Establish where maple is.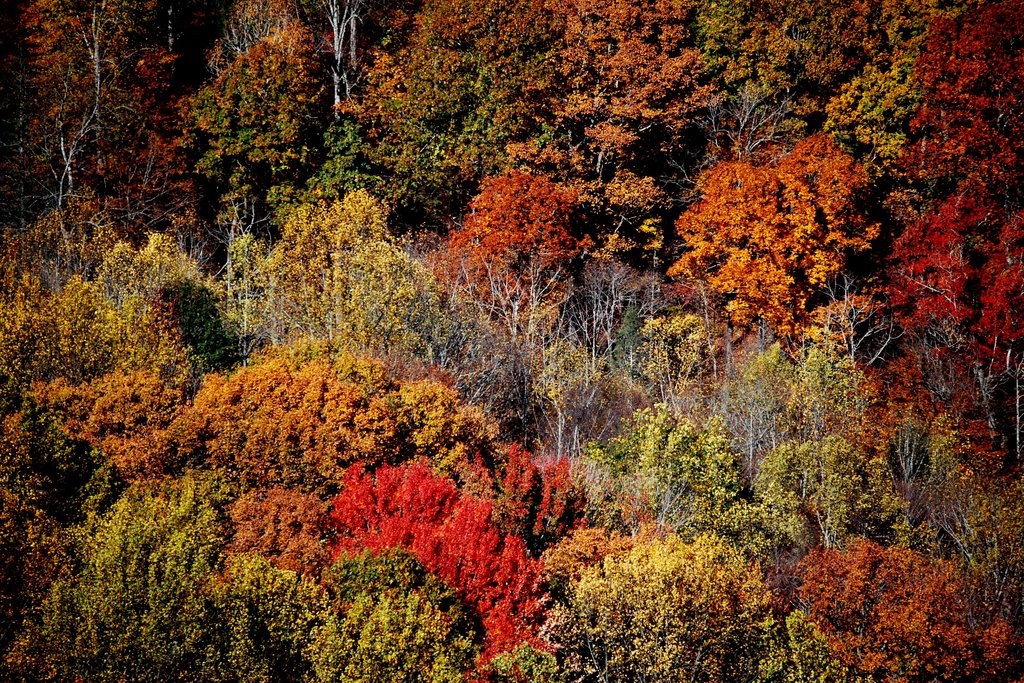
Established at (463, 440, 611, 569).
